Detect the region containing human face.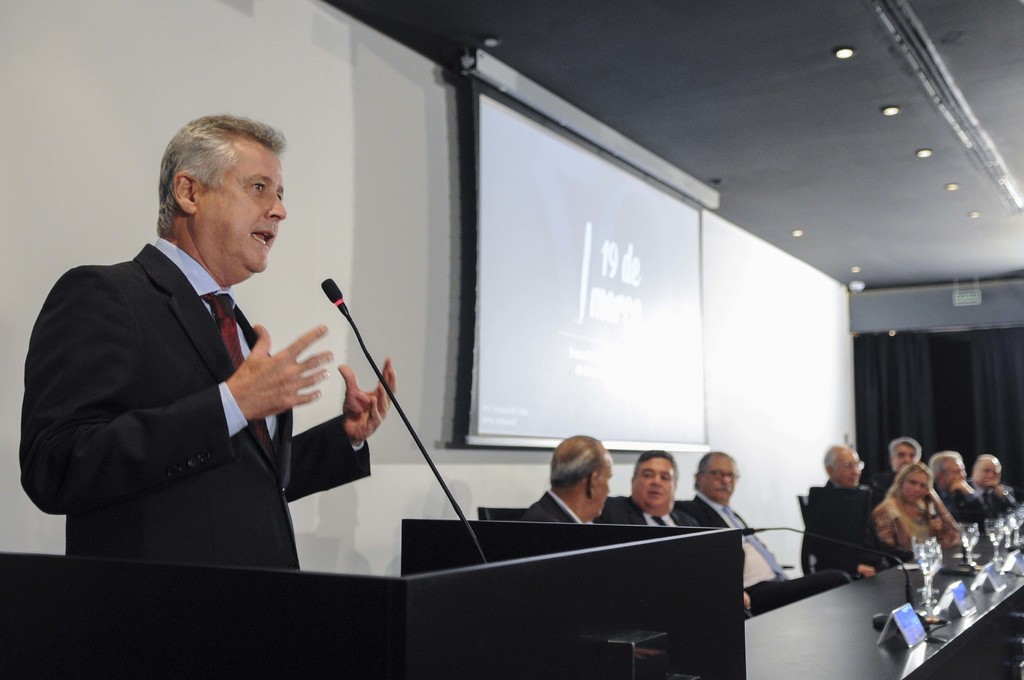
x1=197, y1=149, x2=285, y2=280.
